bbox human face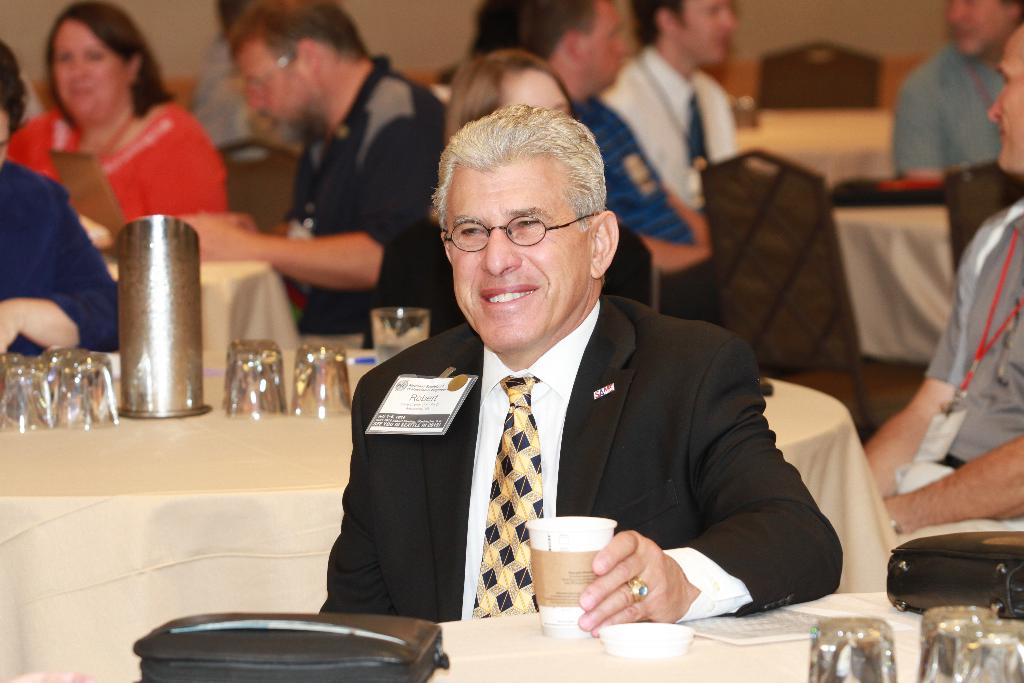
pyautogui.locateOnScreen(674, 0, 737, 65)
